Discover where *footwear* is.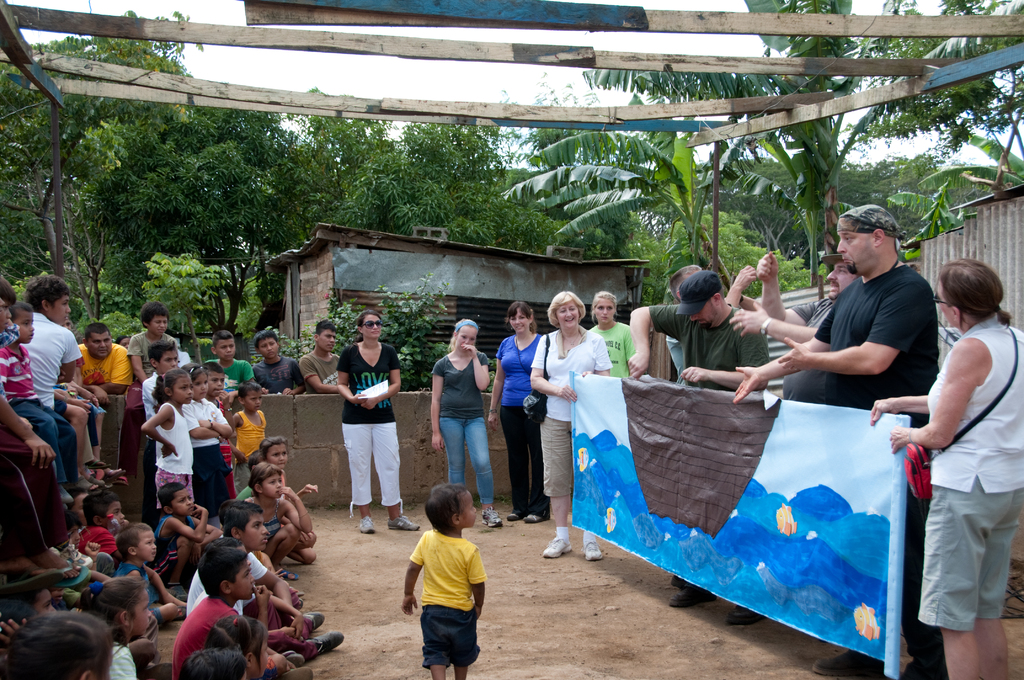
Discovered at 507, 509, 527, 522.
